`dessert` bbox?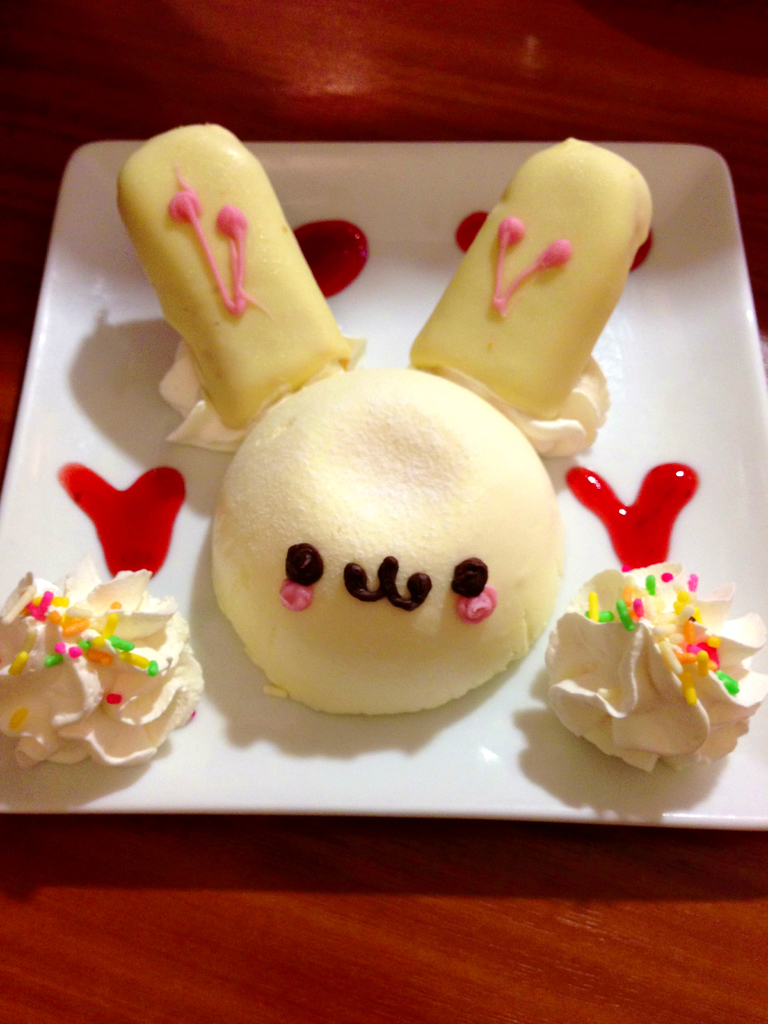
bbox=(205, 375, 586, 724)
